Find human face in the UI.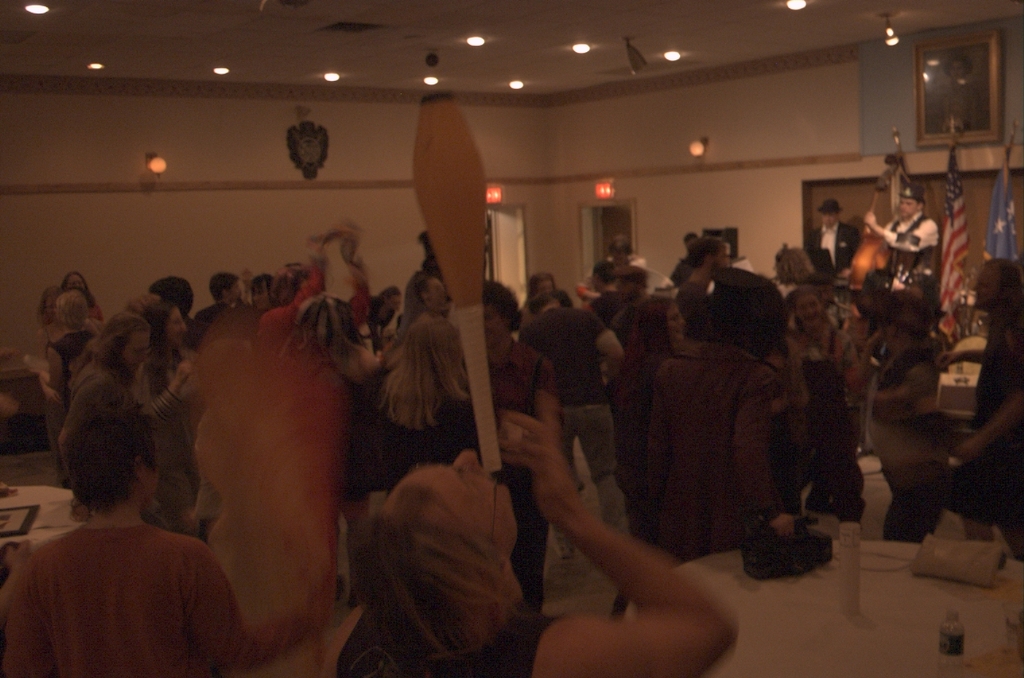
UI element at {"left": 902, "top": 197, "right": 918, "bottom": 219}.
